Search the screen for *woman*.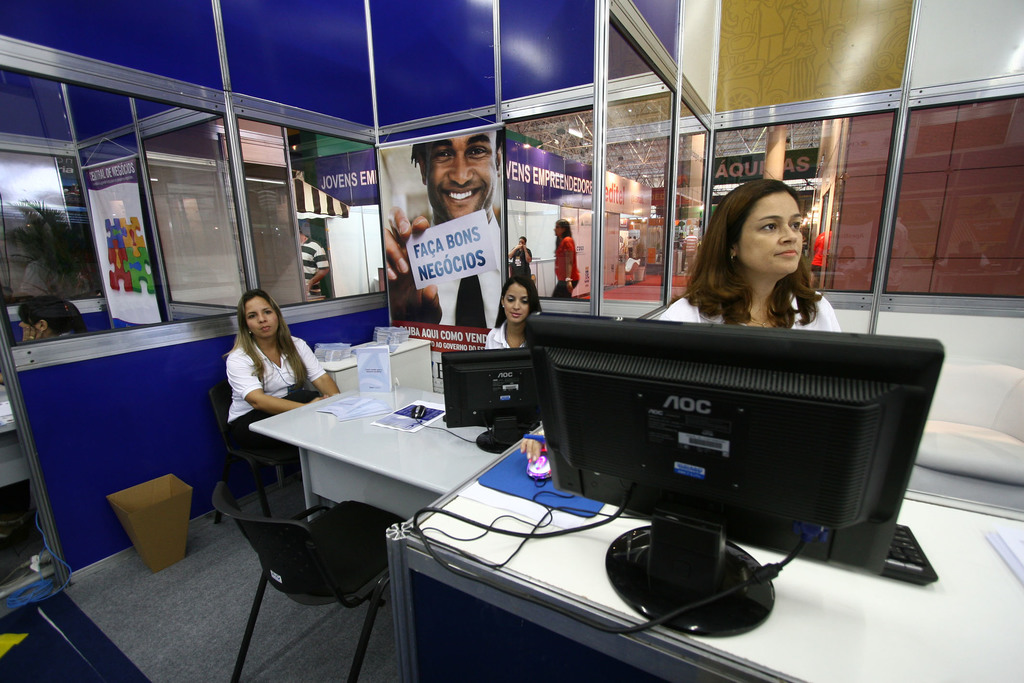
Found at pyautogui.locateOnScreen(197, 290, 326, 441).
